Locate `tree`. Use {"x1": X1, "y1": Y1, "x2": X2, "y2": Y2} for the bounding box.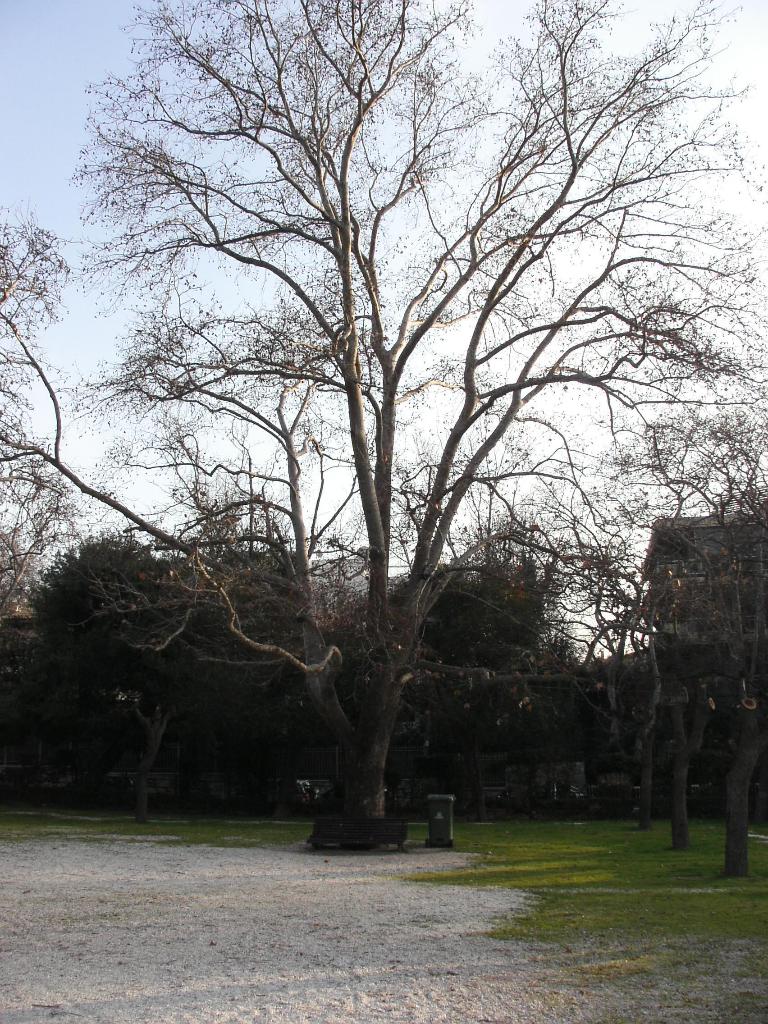
{"x1": 31, "y1": 529, "x2": 177, "y2": 781}.
